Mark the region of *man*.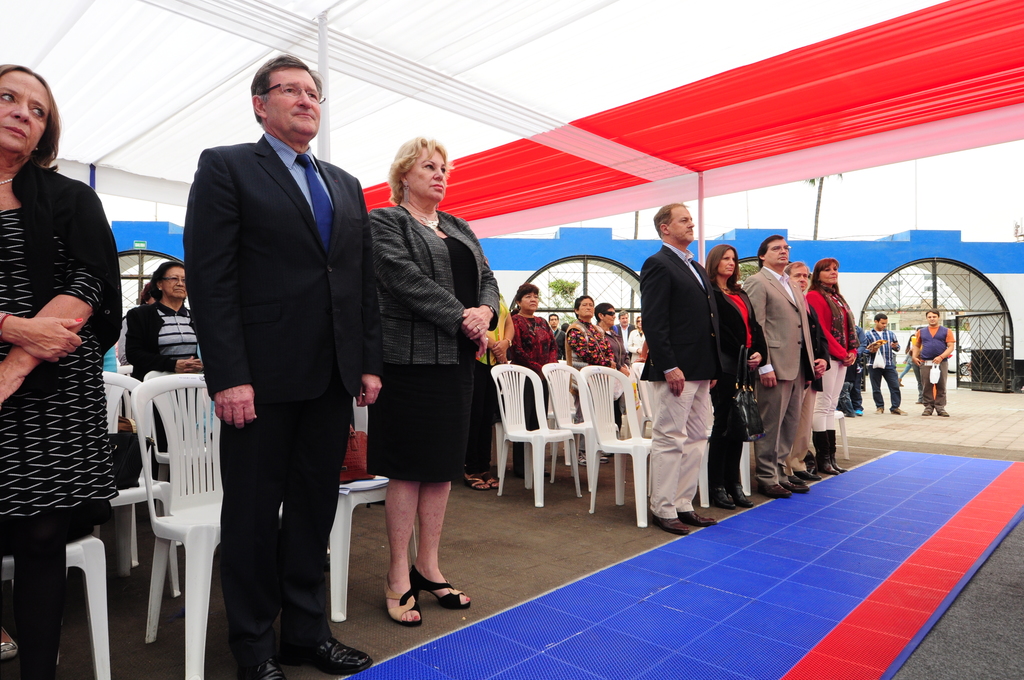
Region: 645,195,744,512.
